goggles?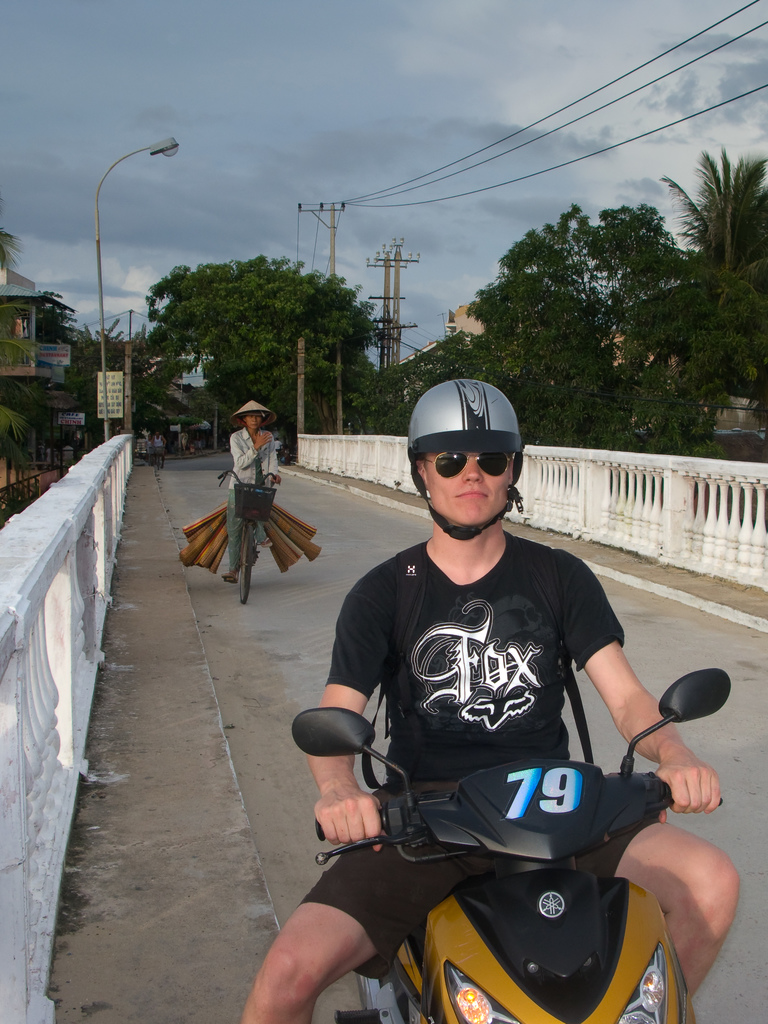
left=416, top=451, right=516, bottom=477
